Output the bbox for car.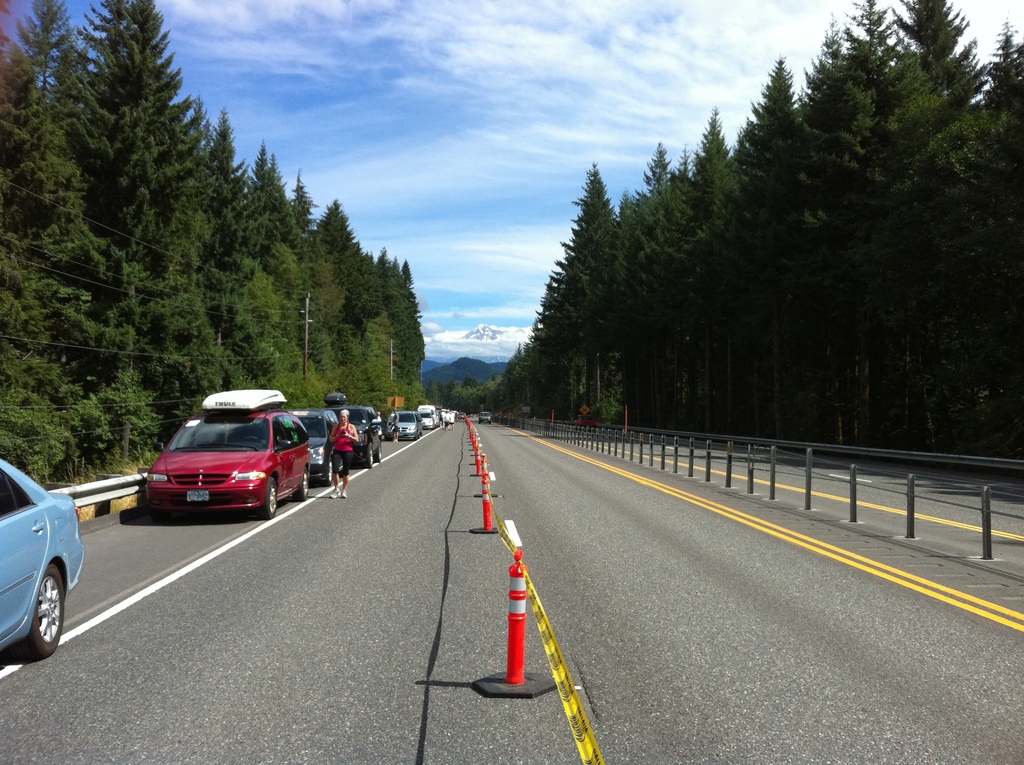
locate(324, 399, 381, 472).
